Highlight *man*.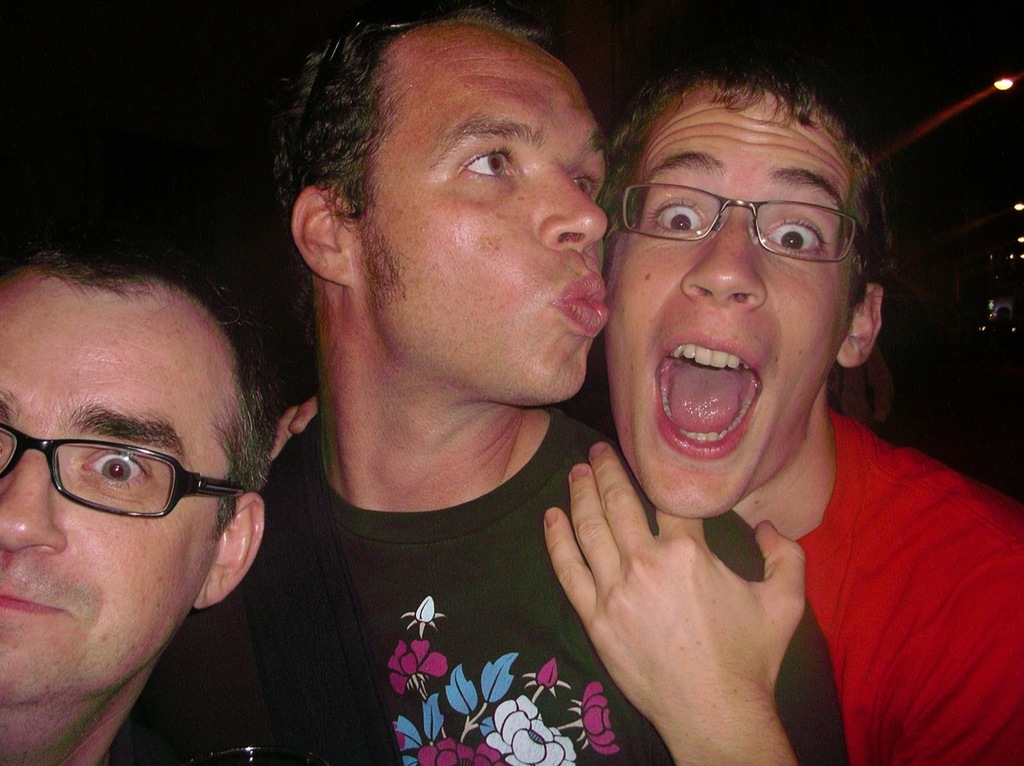
Highlighted region: <bbox>116, 12, 842, 765</bbox>.
